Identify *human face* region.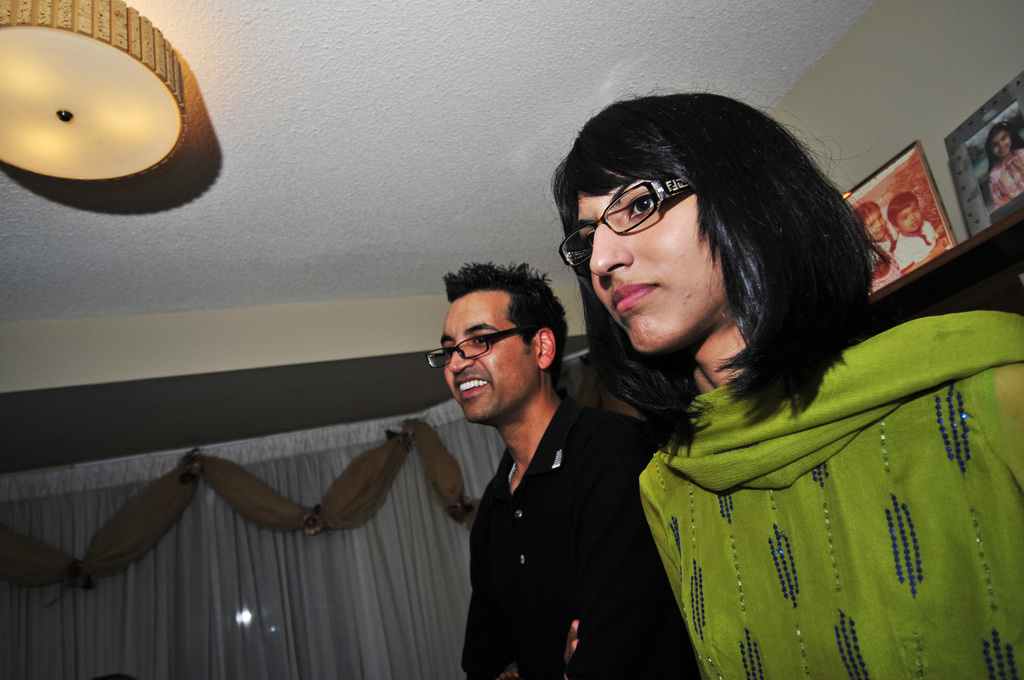
Region: detection(439, 286, 543, 420).
